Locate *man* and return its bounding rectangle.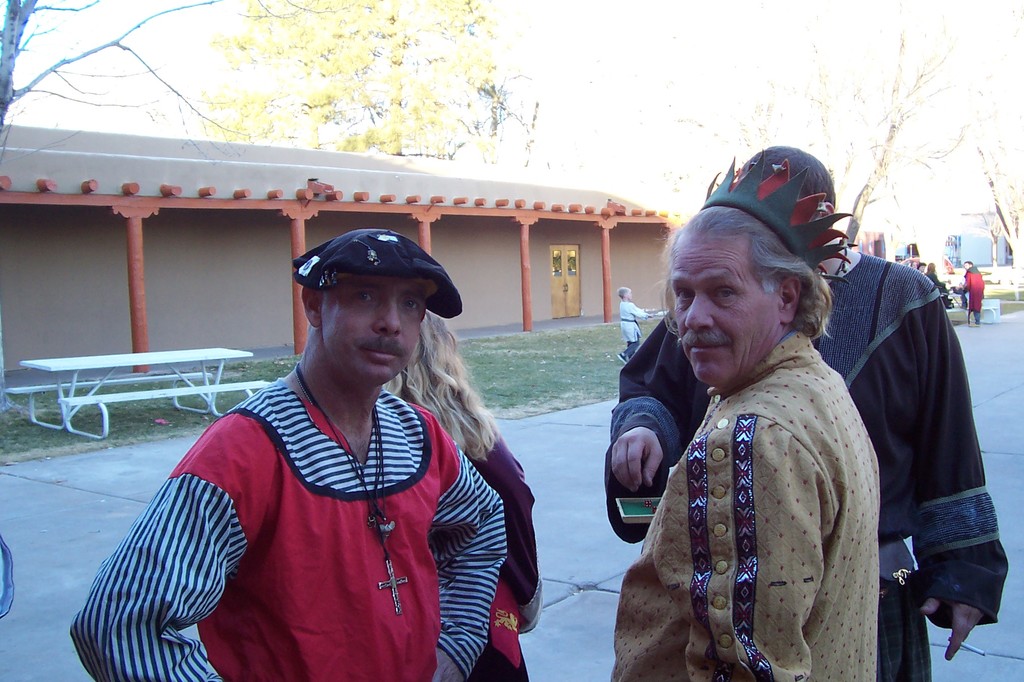
bbox=(602, 147, 1011, 681).
